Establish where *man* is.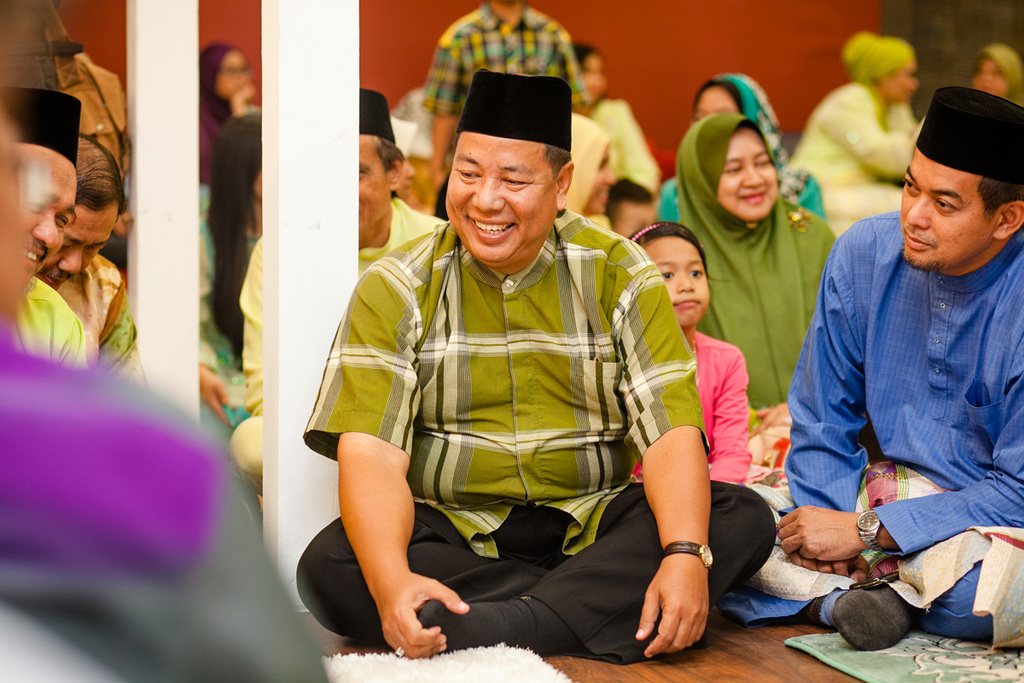
Established at 389/115/418/201.
